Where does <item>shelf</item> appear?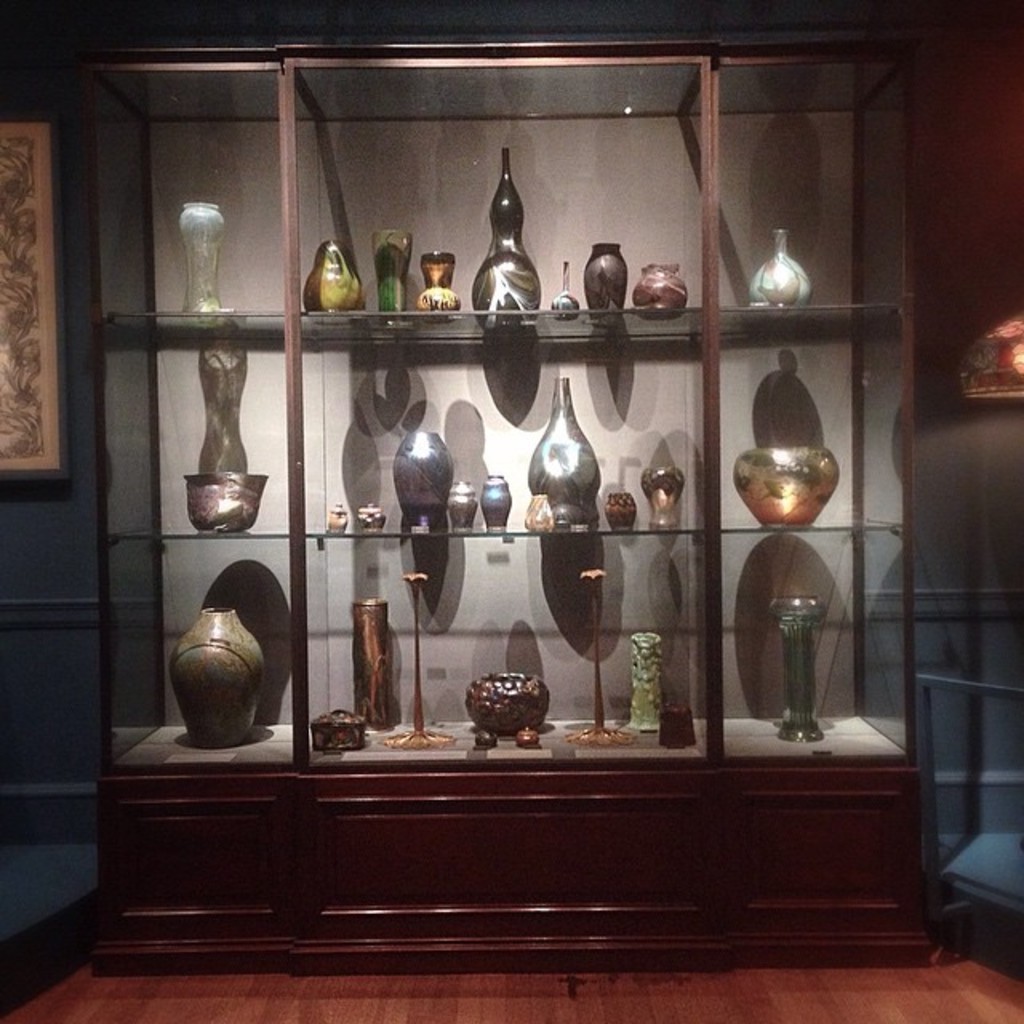
Appears at 294/326/718/534.
